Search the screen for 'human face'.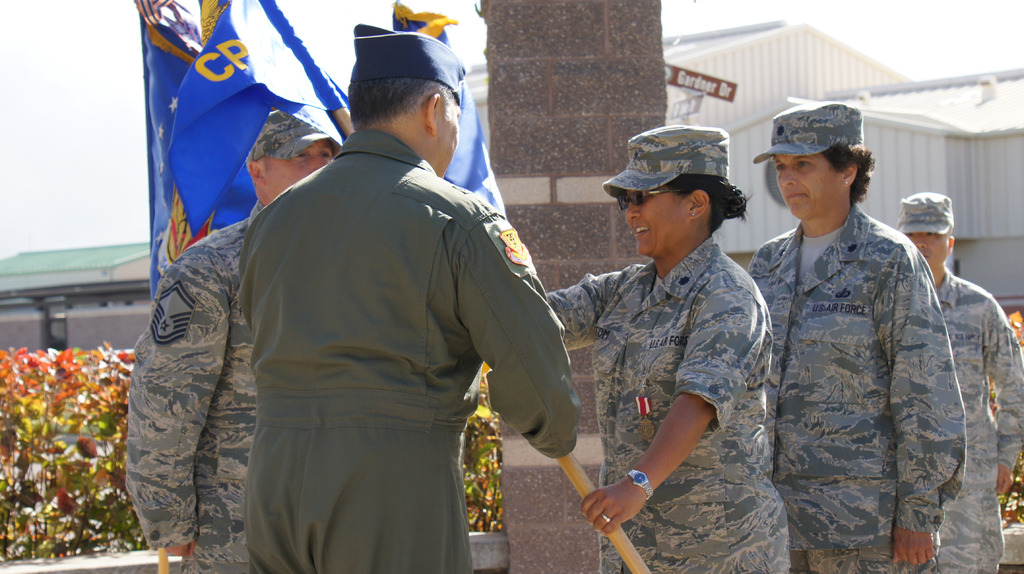
Found at l=906, t=232, r=946, b=267.
